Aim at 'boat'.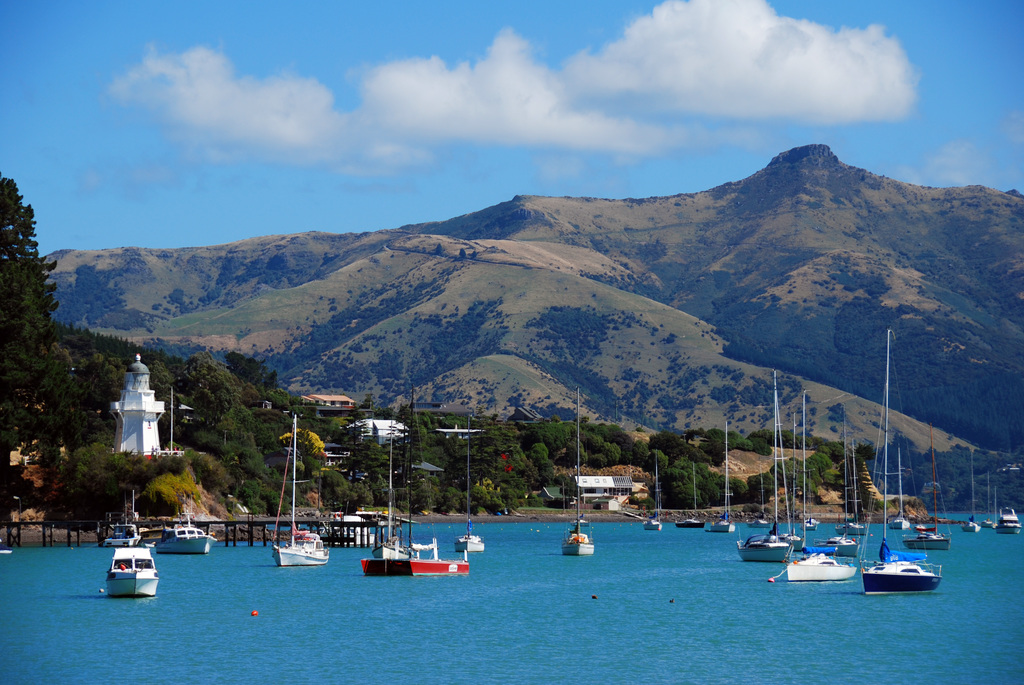
Aimed at (731, 374, 794, 566).
